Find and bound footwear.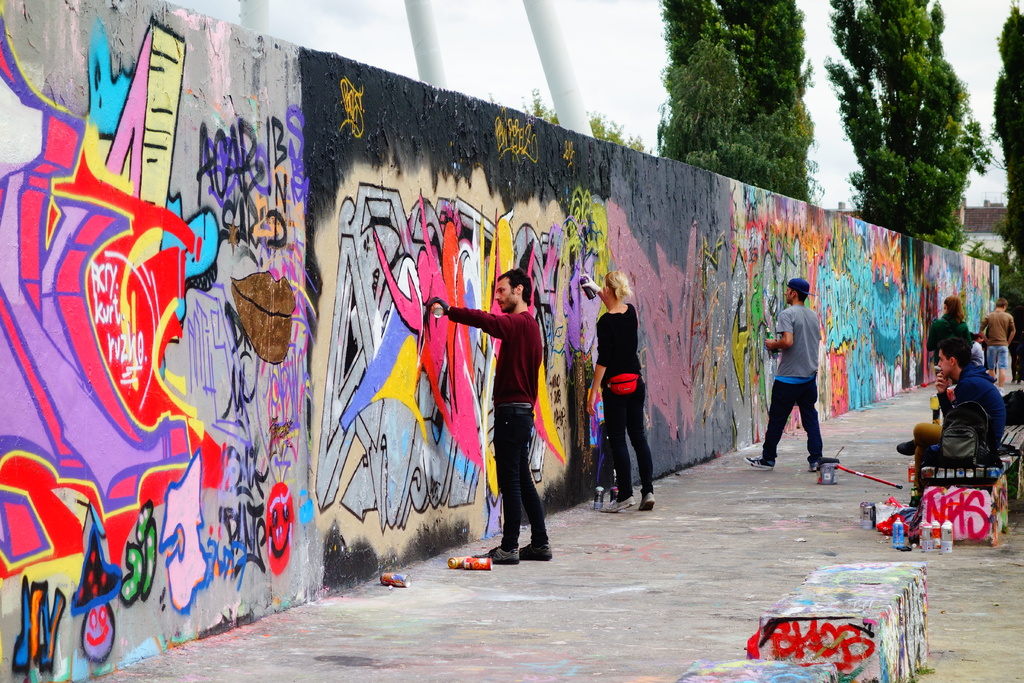
Bound: BBox(895, 438, 916, 457).
